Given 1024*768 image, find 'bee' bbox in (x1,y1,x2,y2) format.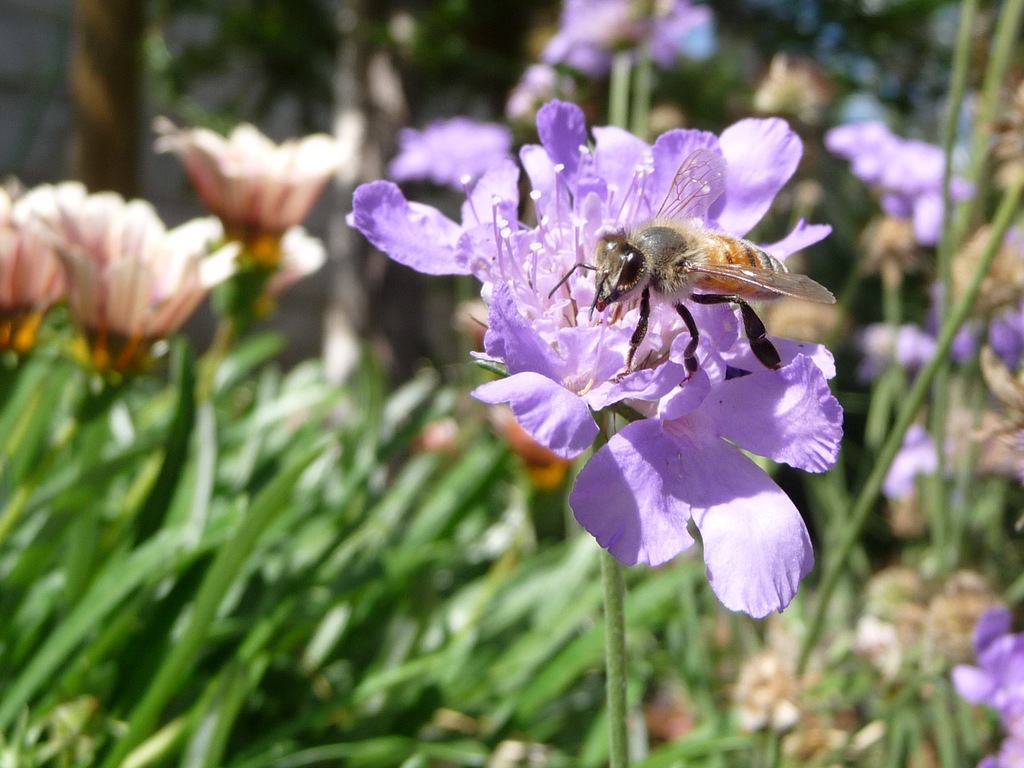
(550,158,815,392).
